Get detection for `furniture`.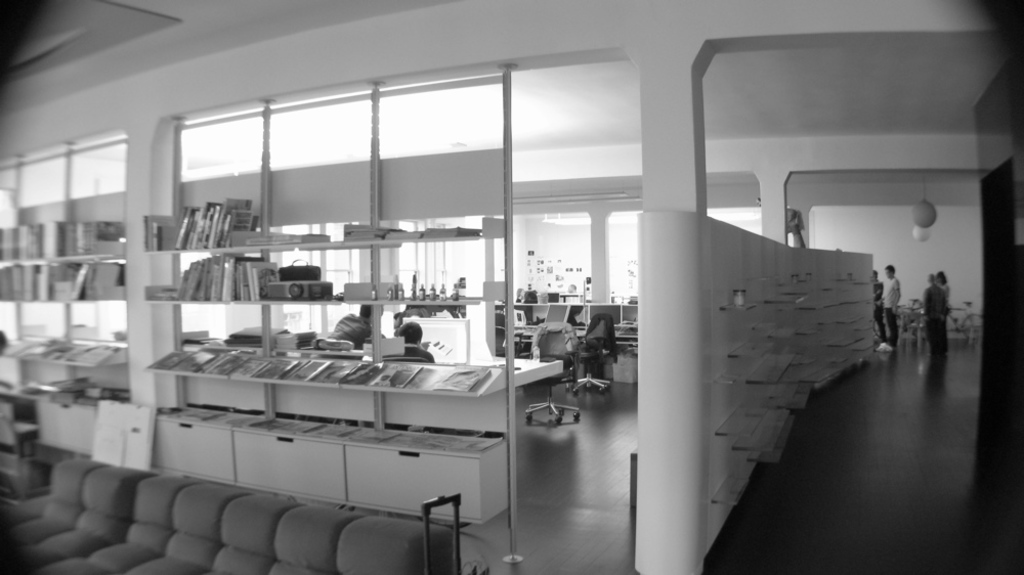
Detection: select_region(564, 315, 615, 393).
